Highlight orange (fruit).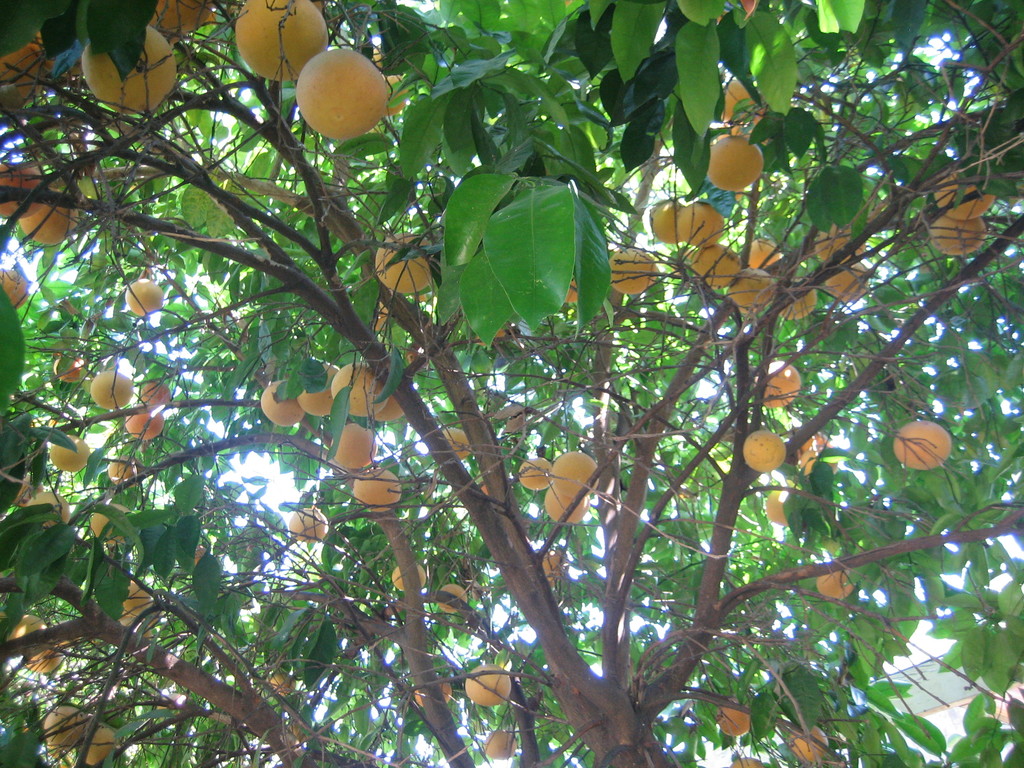
Highlighted region: region(553, 446, 595, 502).
